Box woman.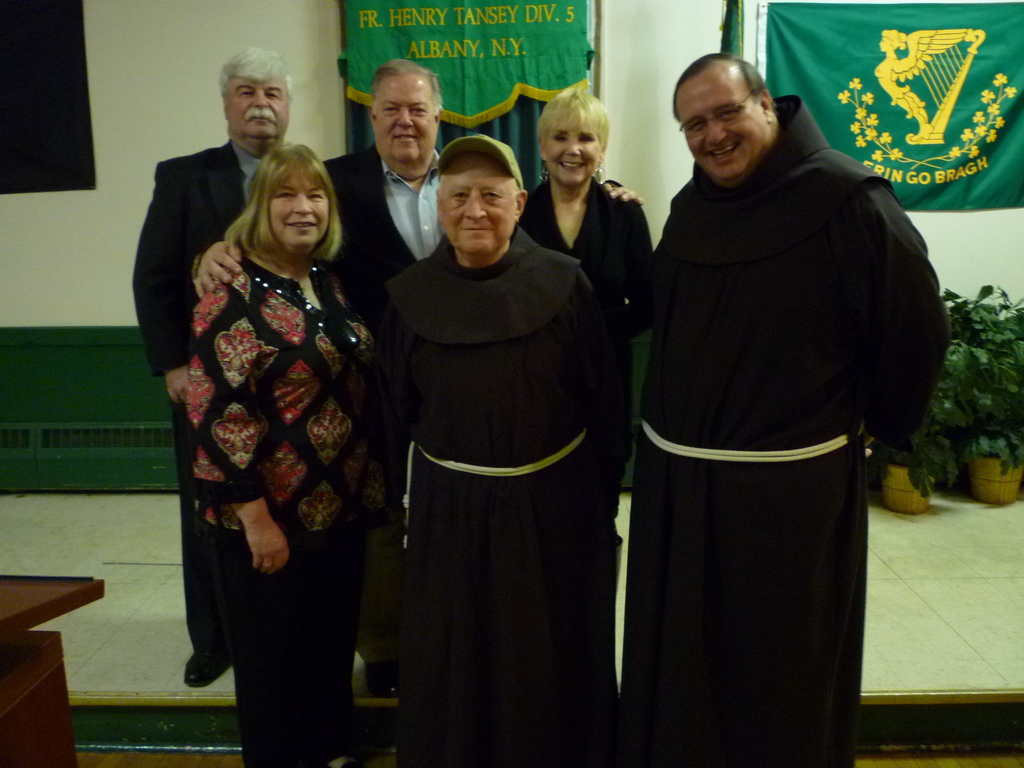
[513,80,657,506].
